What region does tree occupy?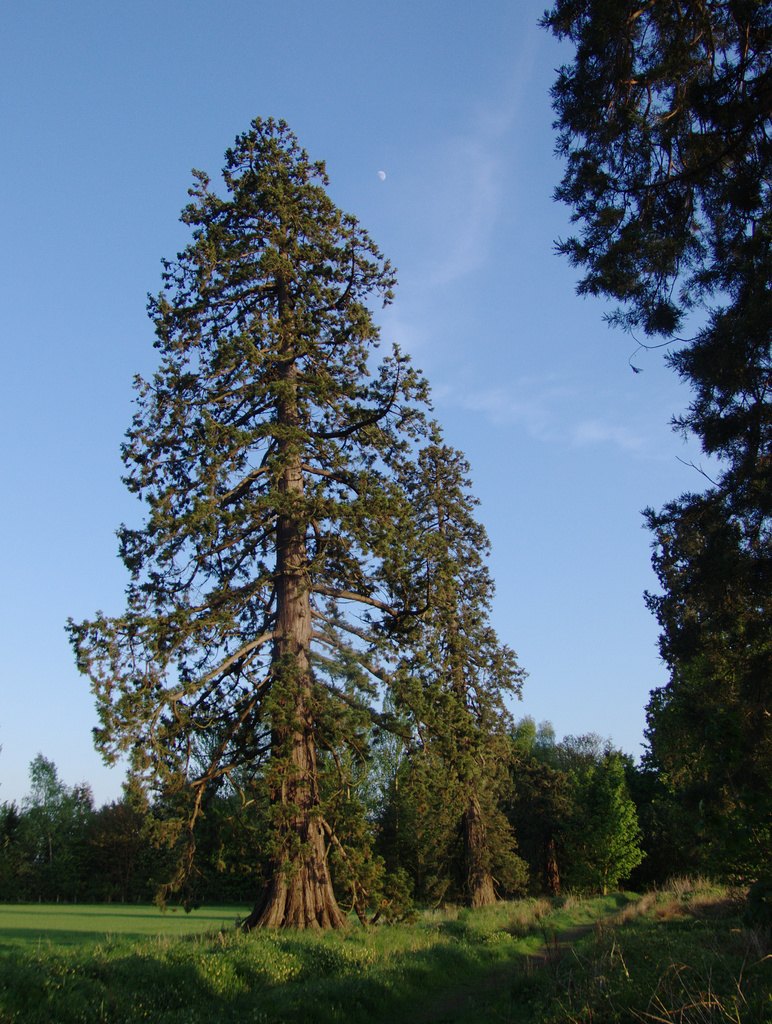
(x1=518, y1=0, x2=771, y2=505).
